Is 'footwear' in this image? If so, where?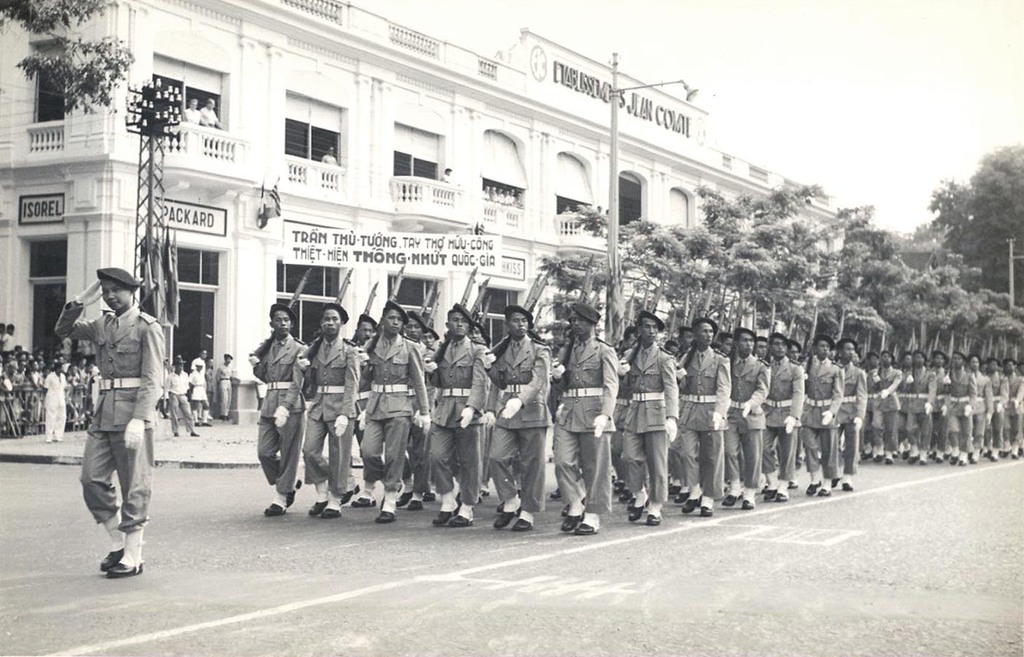
Yes, at x1=722, y1=491, x2=736, y2=506.
